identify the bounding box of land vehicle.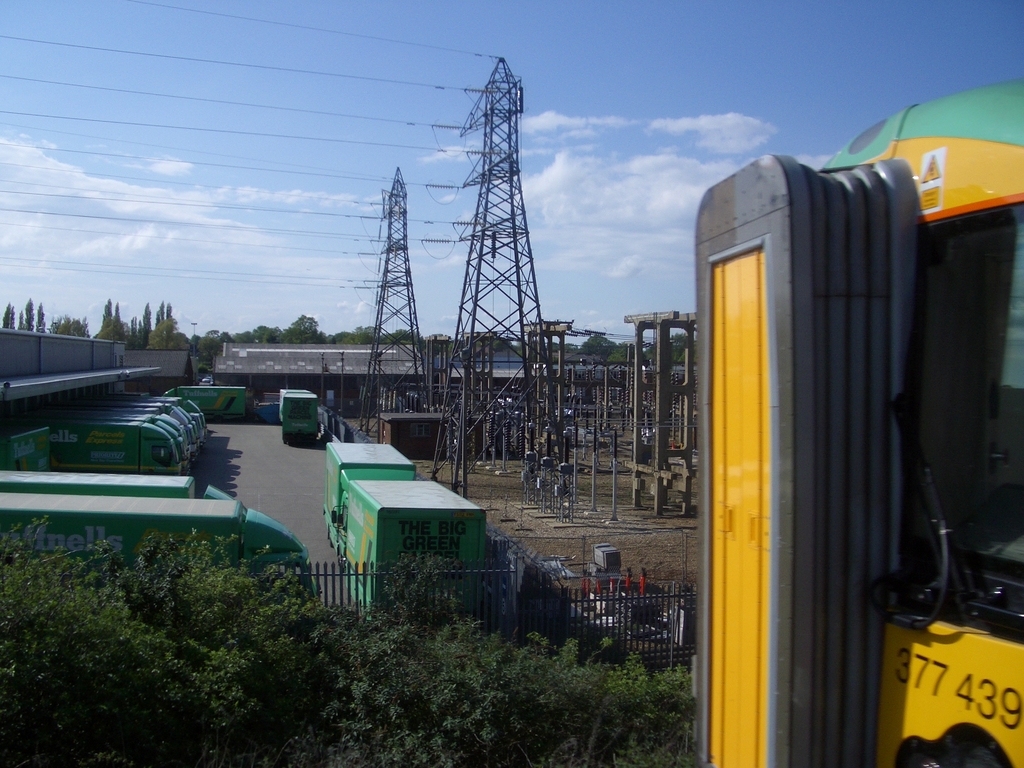
detection(278, 384, 318, 440).
